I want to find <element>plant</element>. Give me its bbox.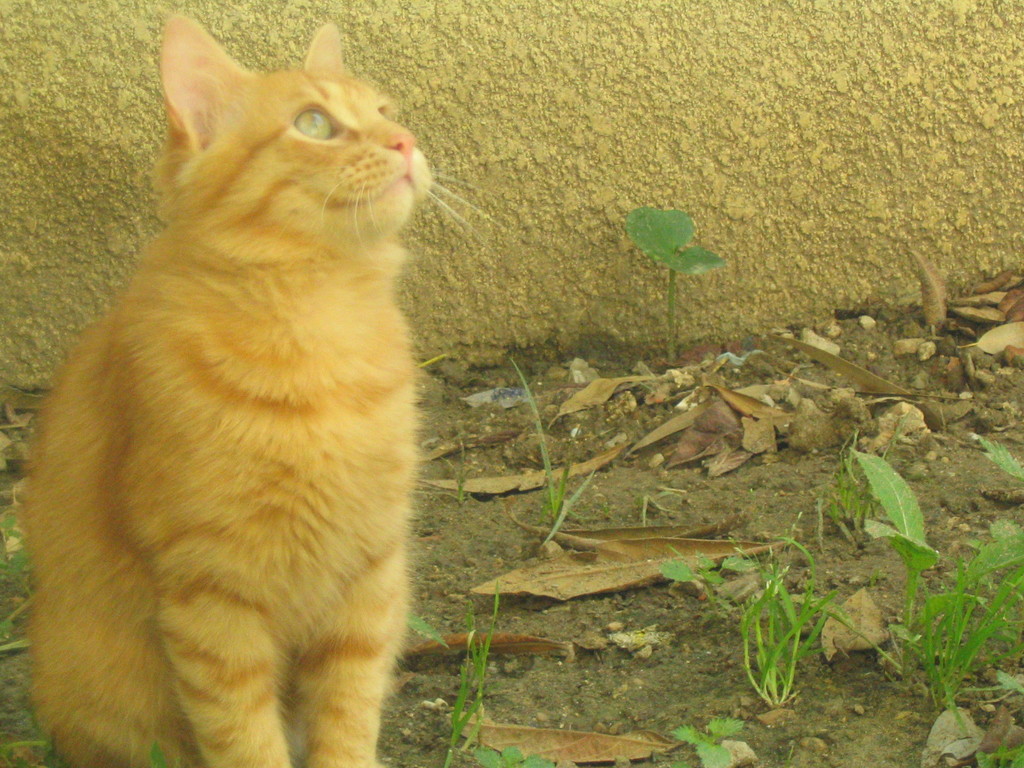
<bbox>735, 513, 918, 717</bbox>.
